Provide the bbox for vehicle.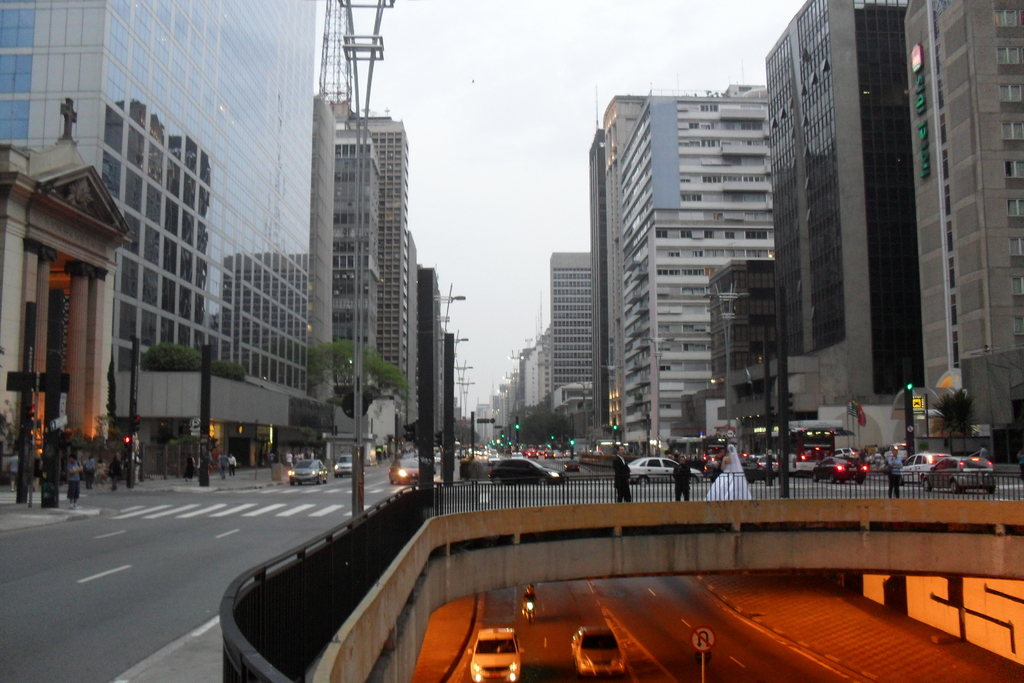
744:454:781:473.
